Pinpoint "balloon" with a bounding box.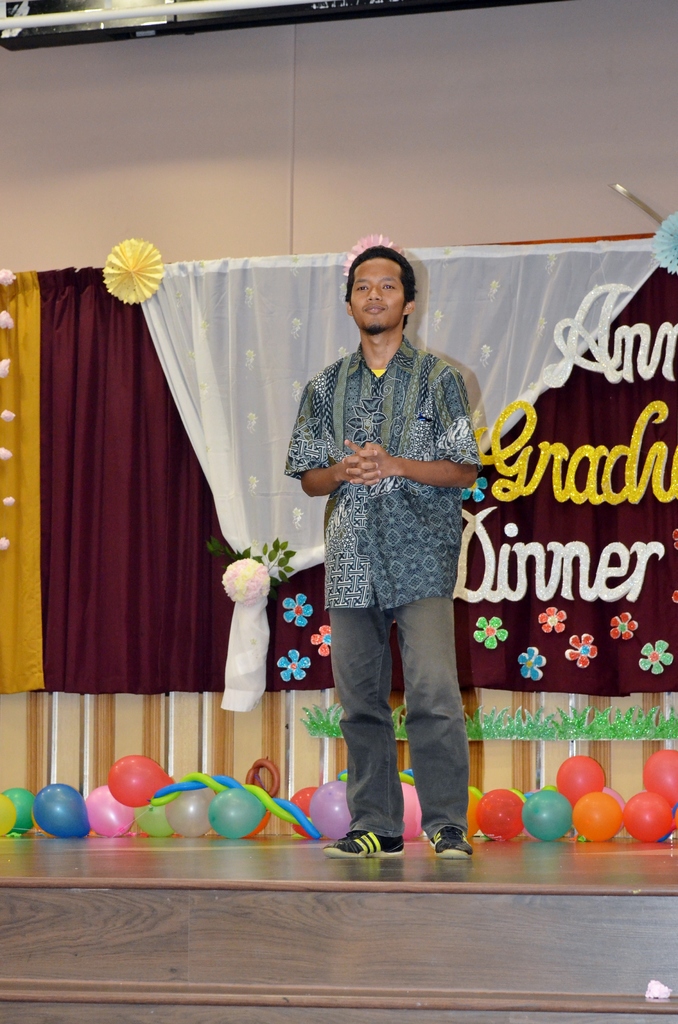
Rect(250, 808, 273, 836).
